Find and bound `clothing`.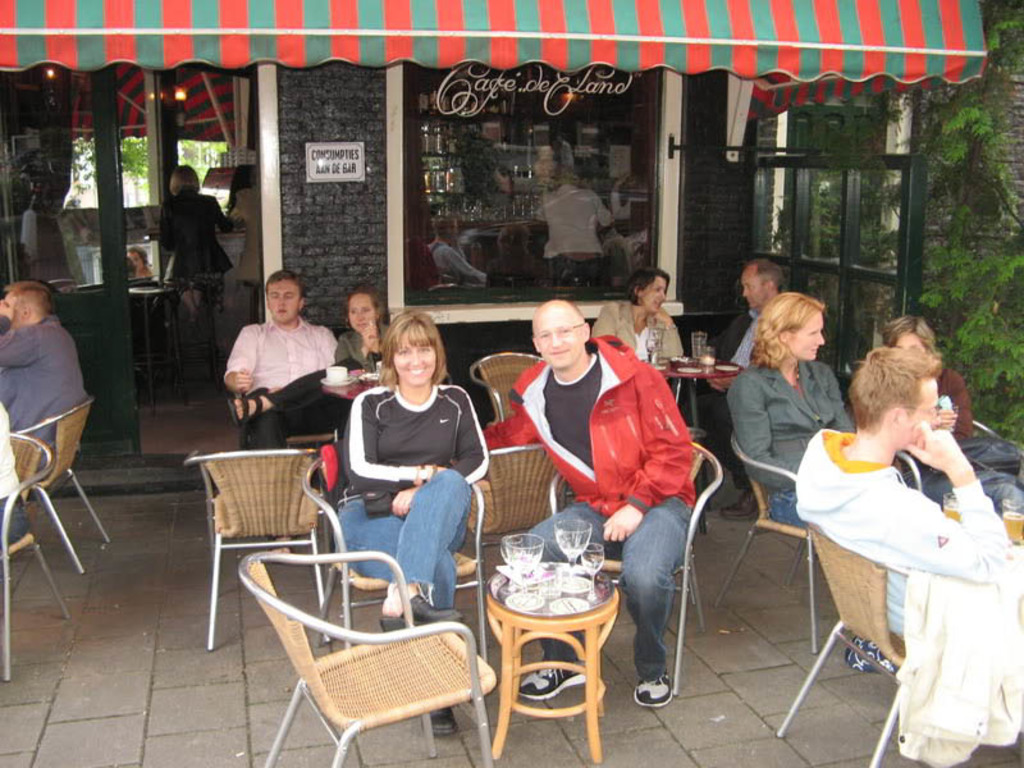
Bound: 220,314,342,470.
